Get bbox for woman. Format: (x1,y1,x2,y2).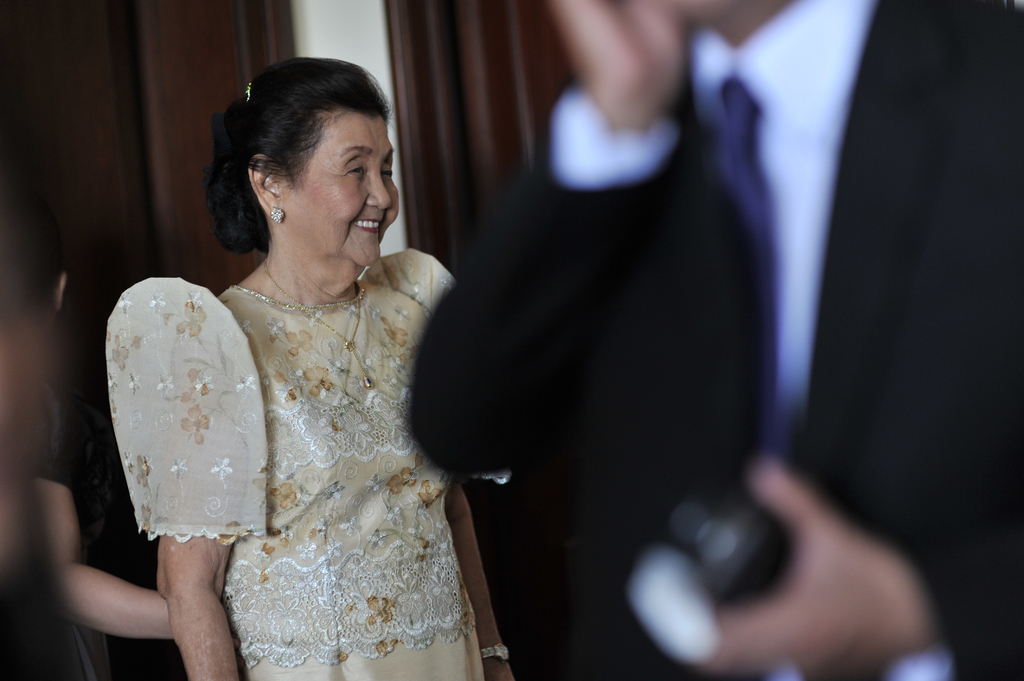
(91,77,536,672).
